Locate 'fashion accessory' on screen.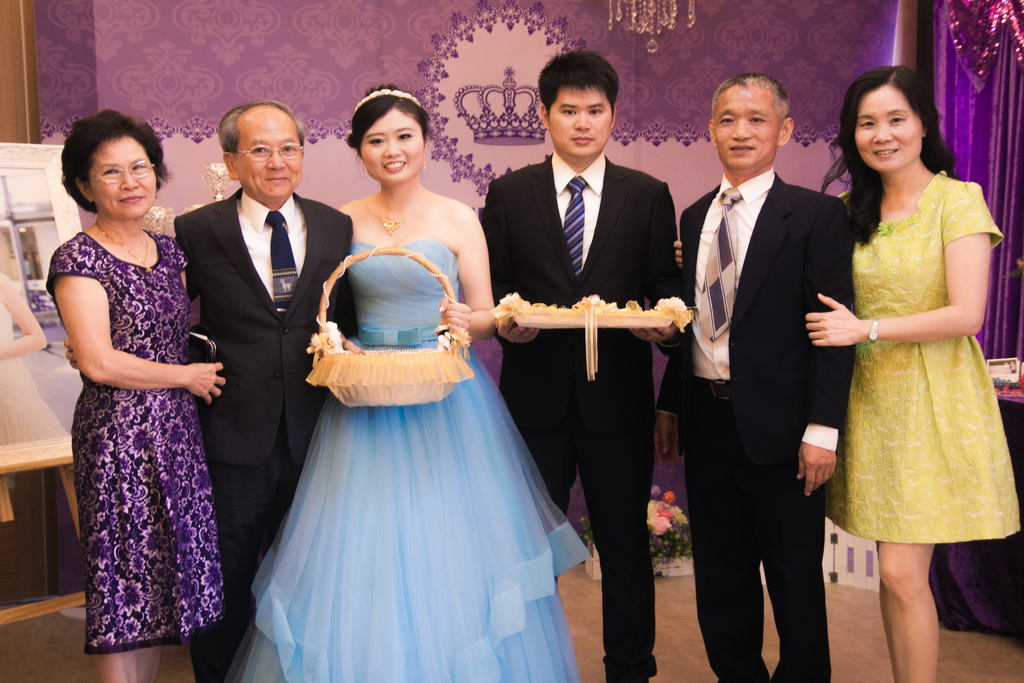
On screen at <bbox>870, 318, 882, 343</bbox>.
